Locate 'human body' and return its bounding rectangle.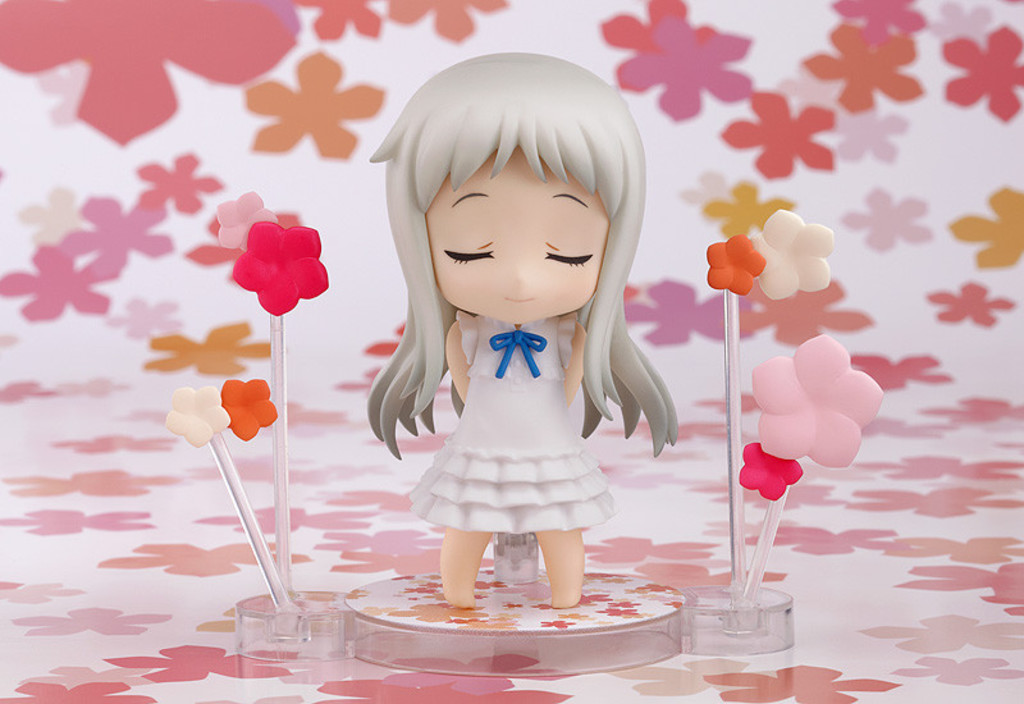
region(369, 55, 678, 605).
